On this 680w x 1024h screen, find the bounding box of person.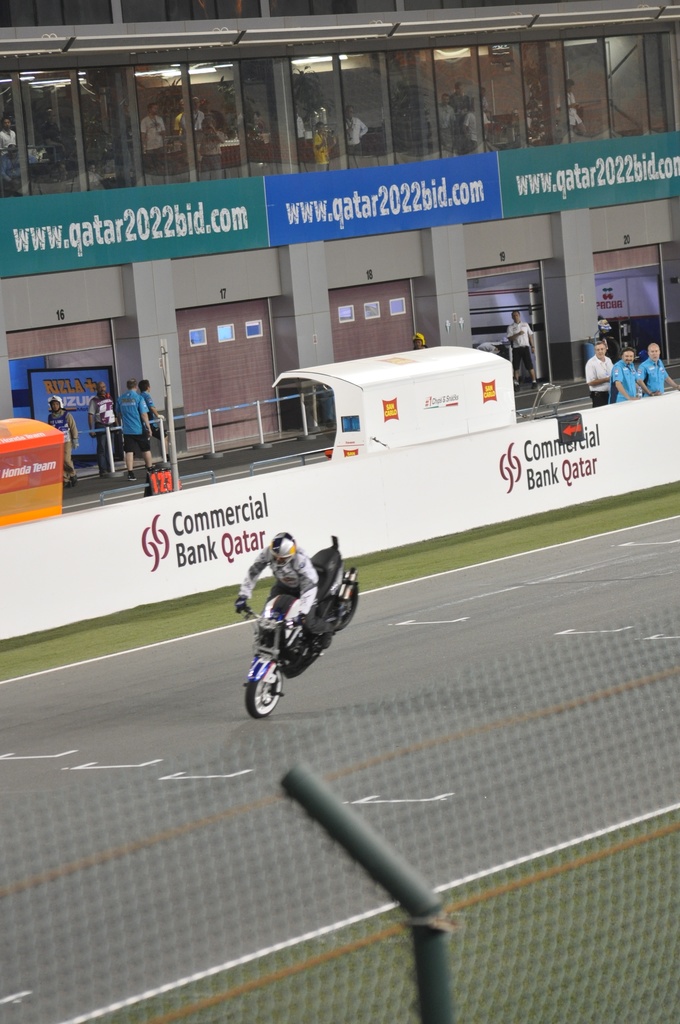
Bounding box: 410/332/424/351.
